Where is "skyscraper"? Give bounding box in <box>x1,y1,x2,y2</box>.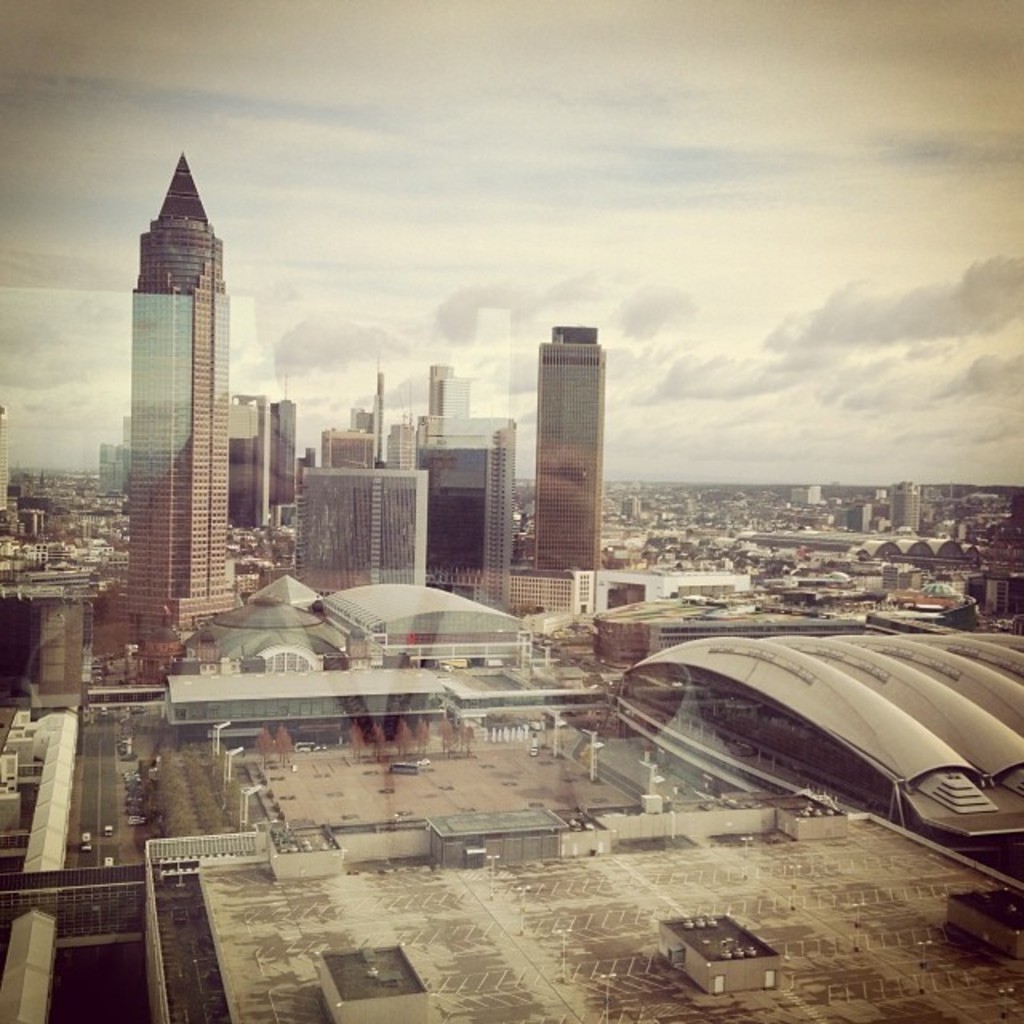
<box>536,322,603,570</box>.
